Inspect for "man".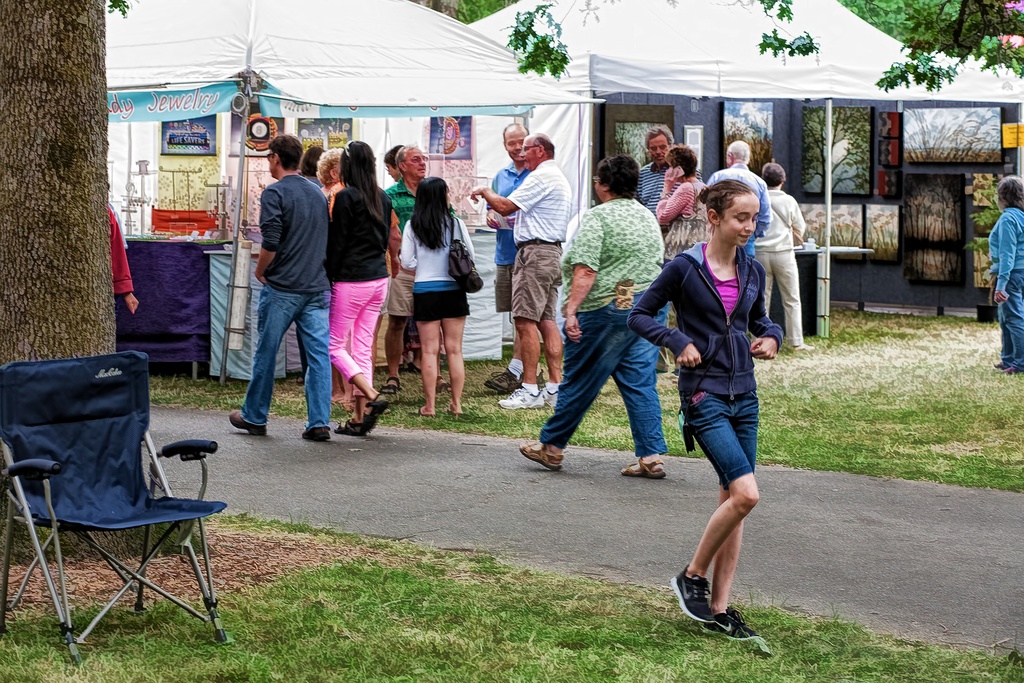
Inspection: 383, 143, 455, 393.
